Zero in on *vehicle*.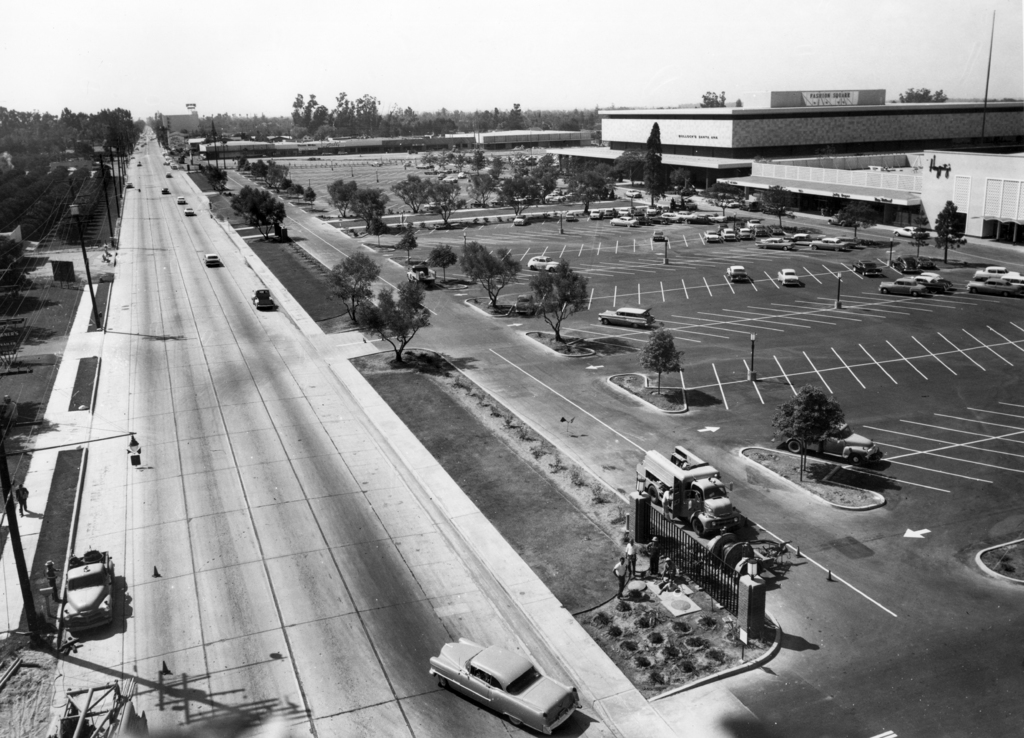
Zeroed in: 724 264 747 284.
